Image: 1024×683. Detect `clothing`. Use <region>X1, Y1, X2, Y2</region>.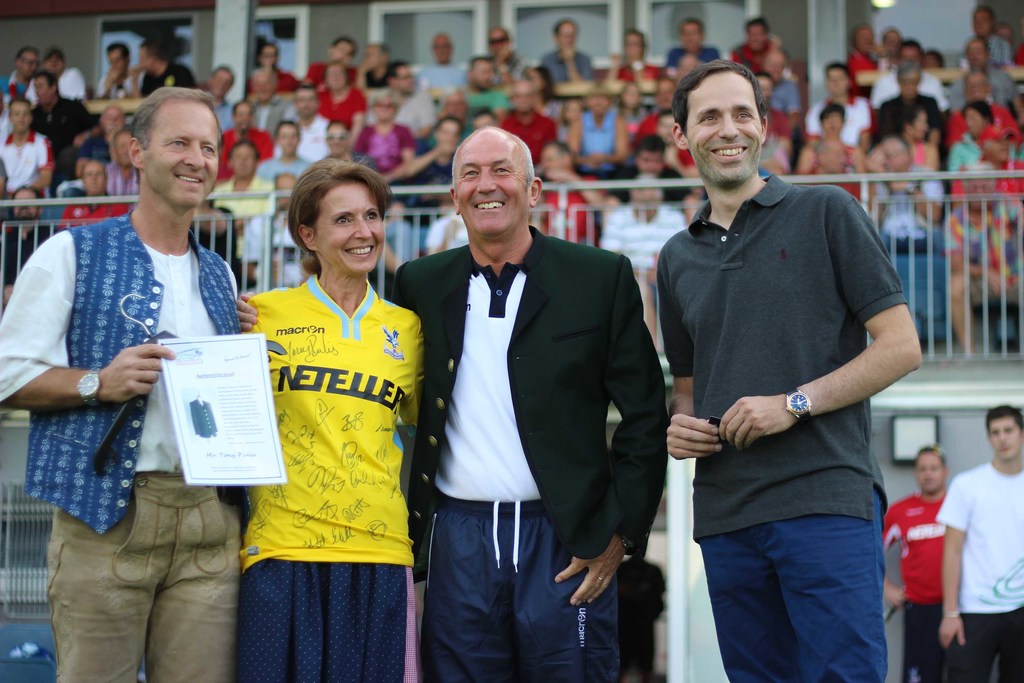
<region>951, 155, 1023, 197</region>.
